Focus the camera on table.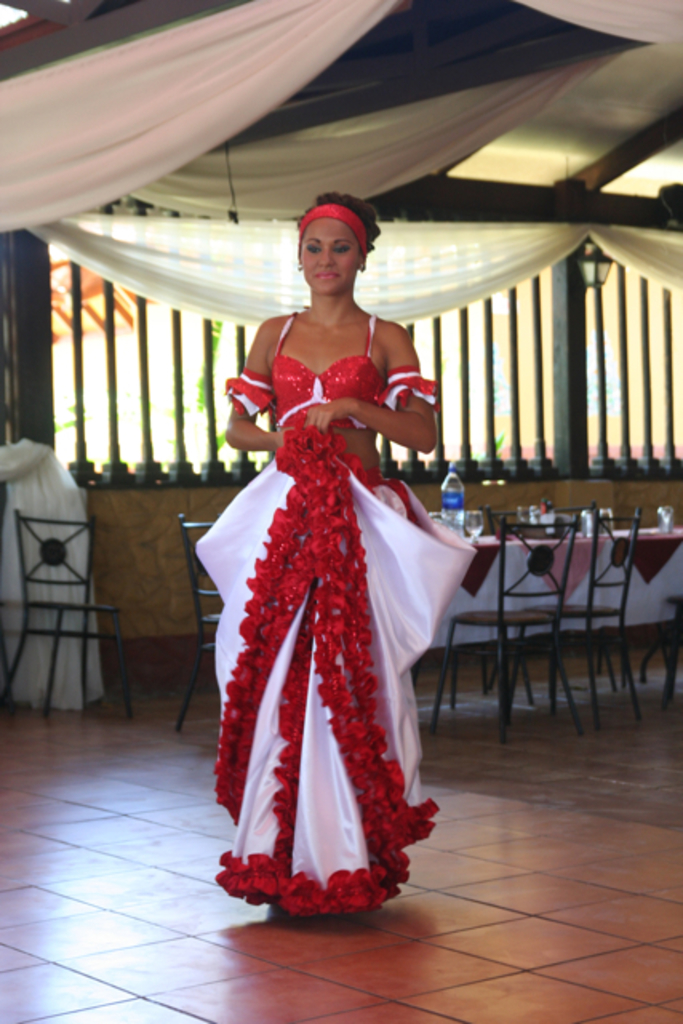
Focus region: locate(440, 528, 682, 776).
